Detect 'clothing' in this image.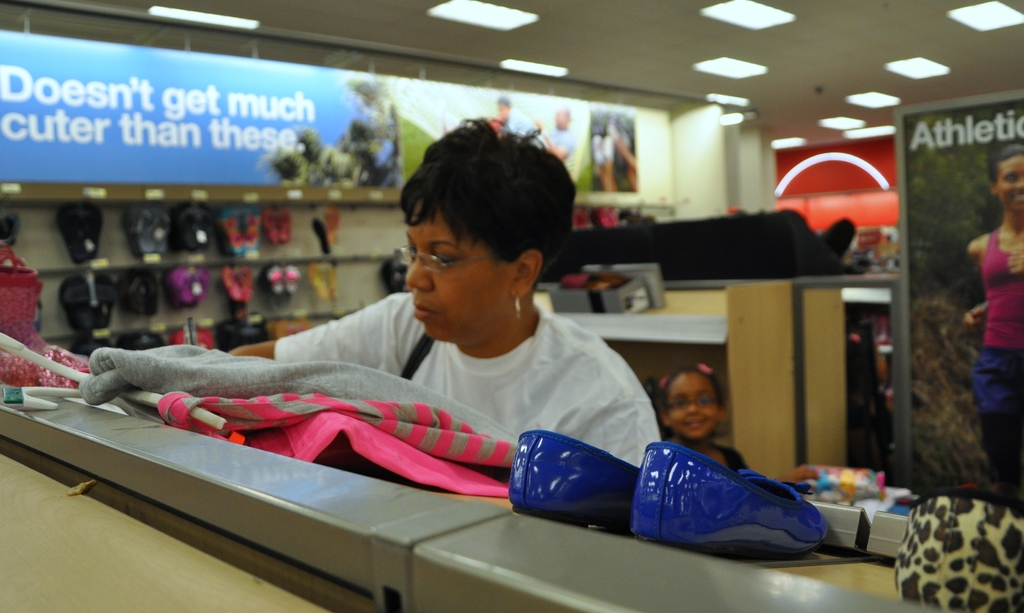
Detection: [712, 441, 752, 473].
